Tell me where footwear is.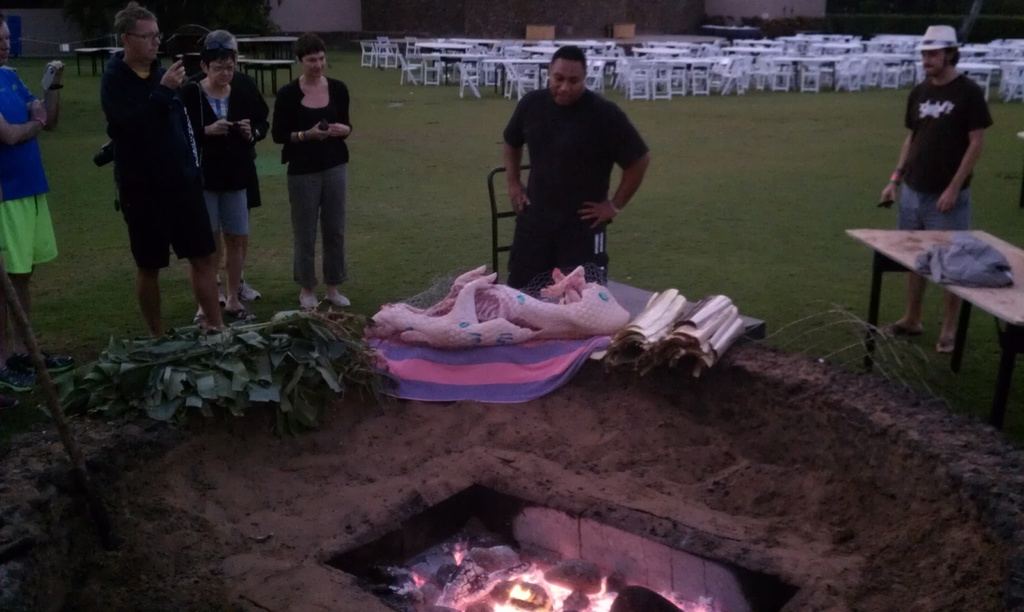
footwear is at detection(237, 281, 259, 301).
